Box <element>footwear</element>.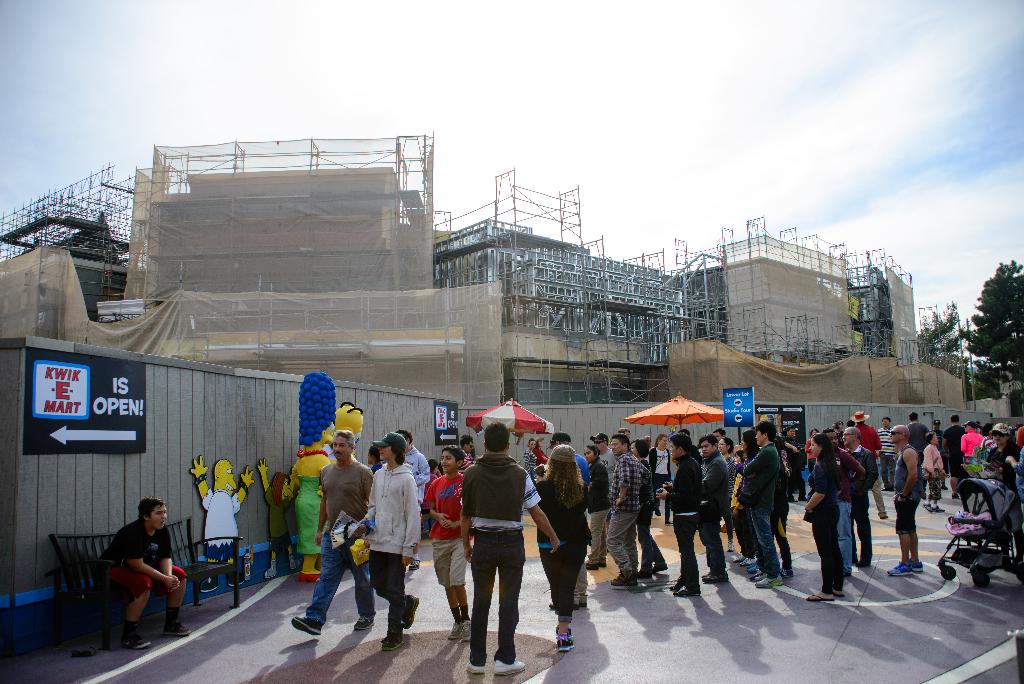
region(886, 562, 911, 578).
